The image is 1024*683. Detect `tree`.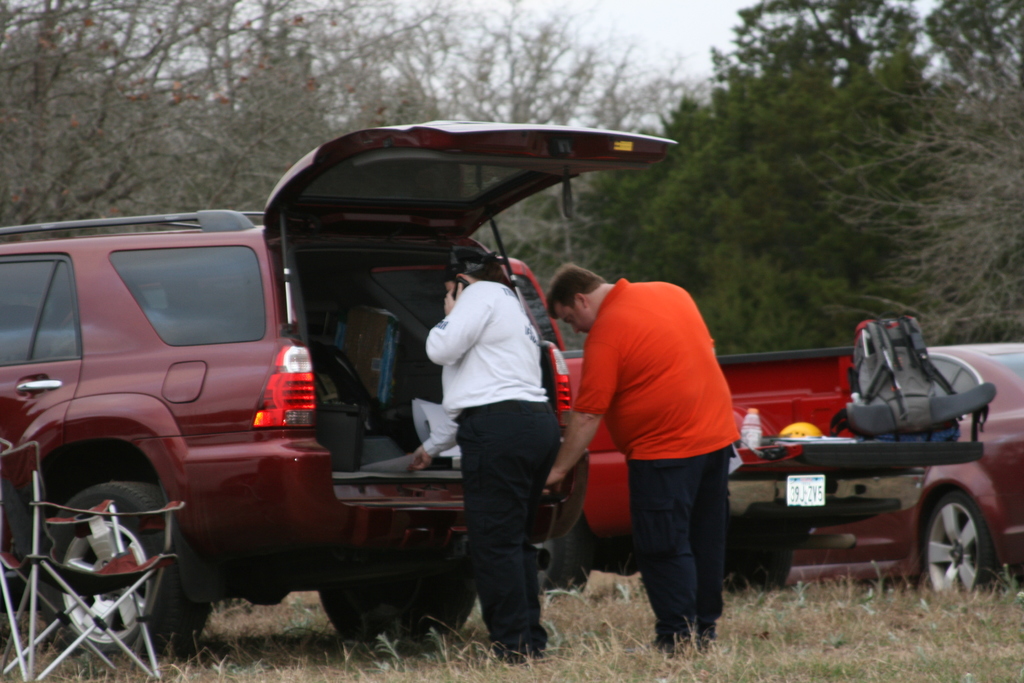
Detection: left=810, top=26, right=1023, bottom=347.
